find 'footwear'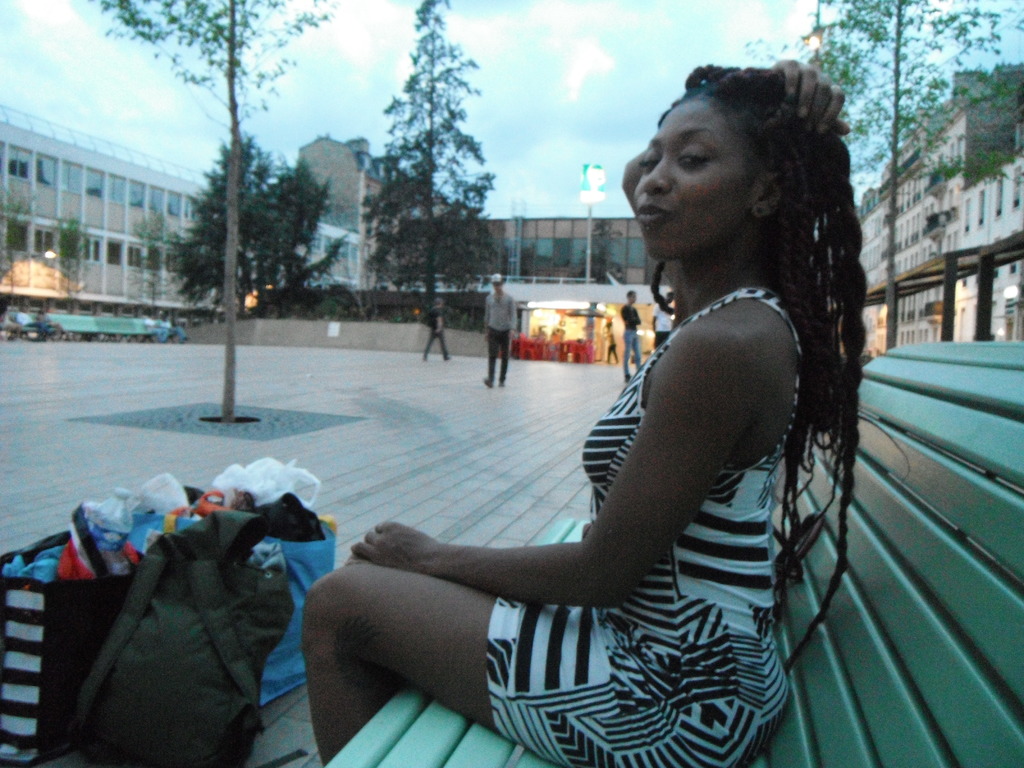
<box>488,377,491,383</box>
